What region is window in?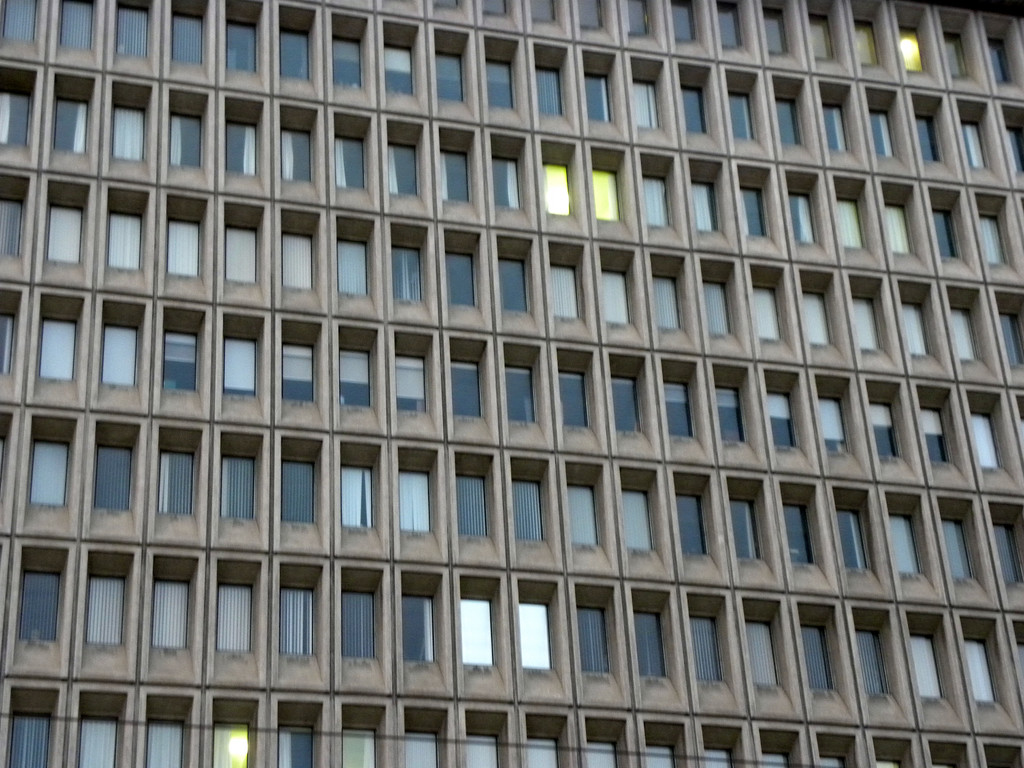
left=724, top=69, right=762, bottom=145.
